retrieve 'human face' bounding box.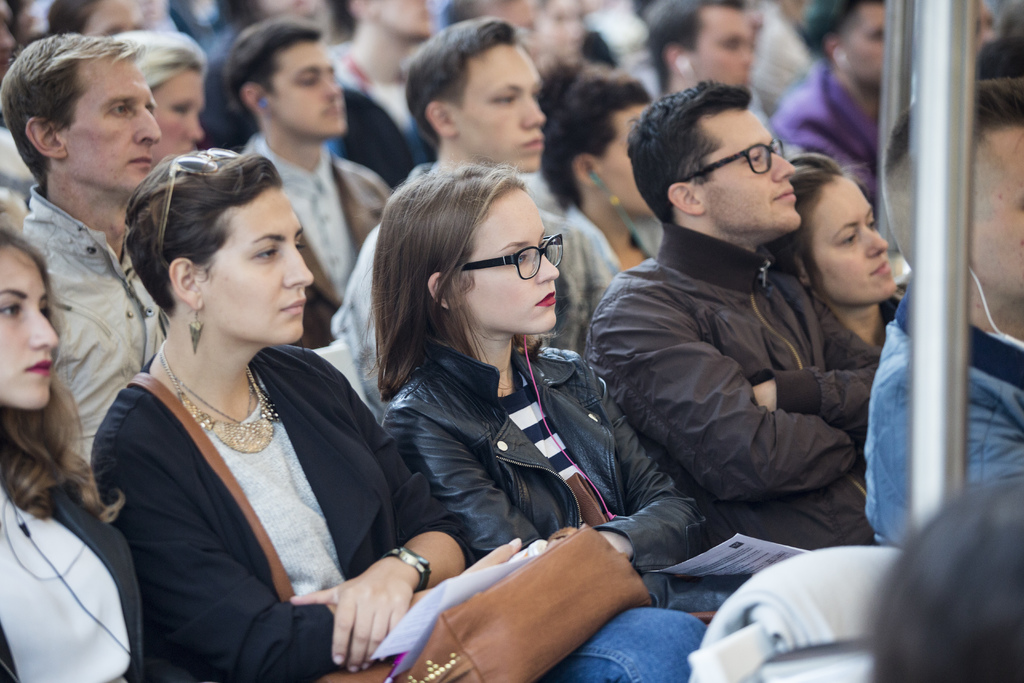
Bounding box: select_region(610, 104, 655, 215).
